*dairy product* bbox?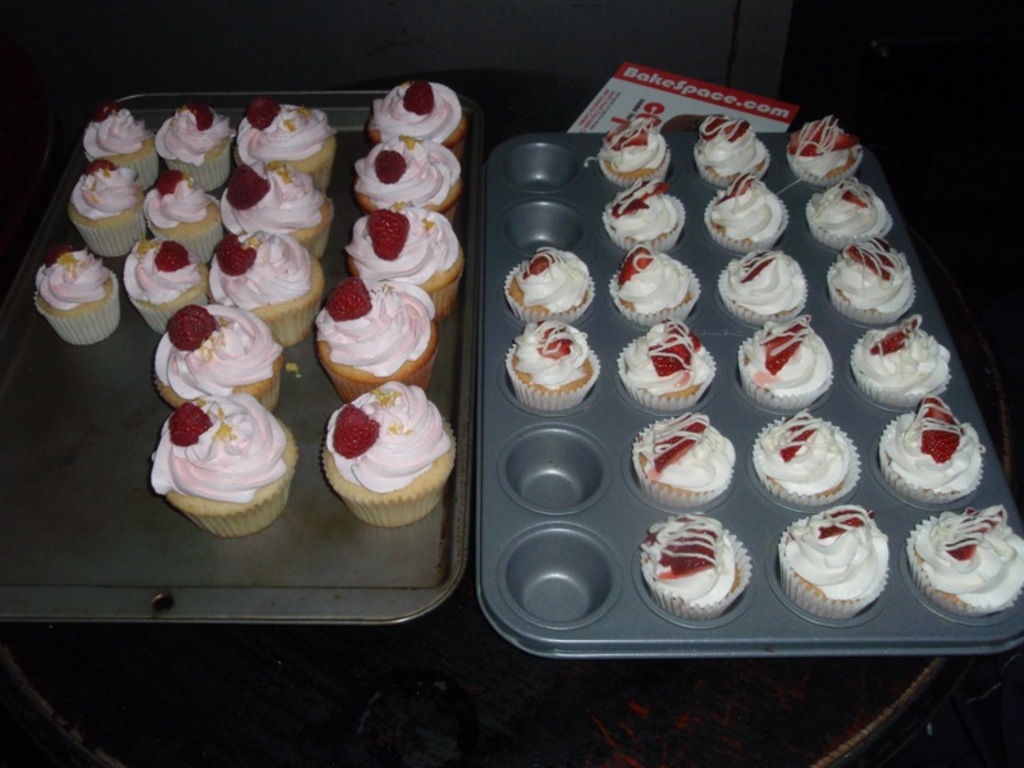
<bbox>623, 326, 713, 384</bbox>
